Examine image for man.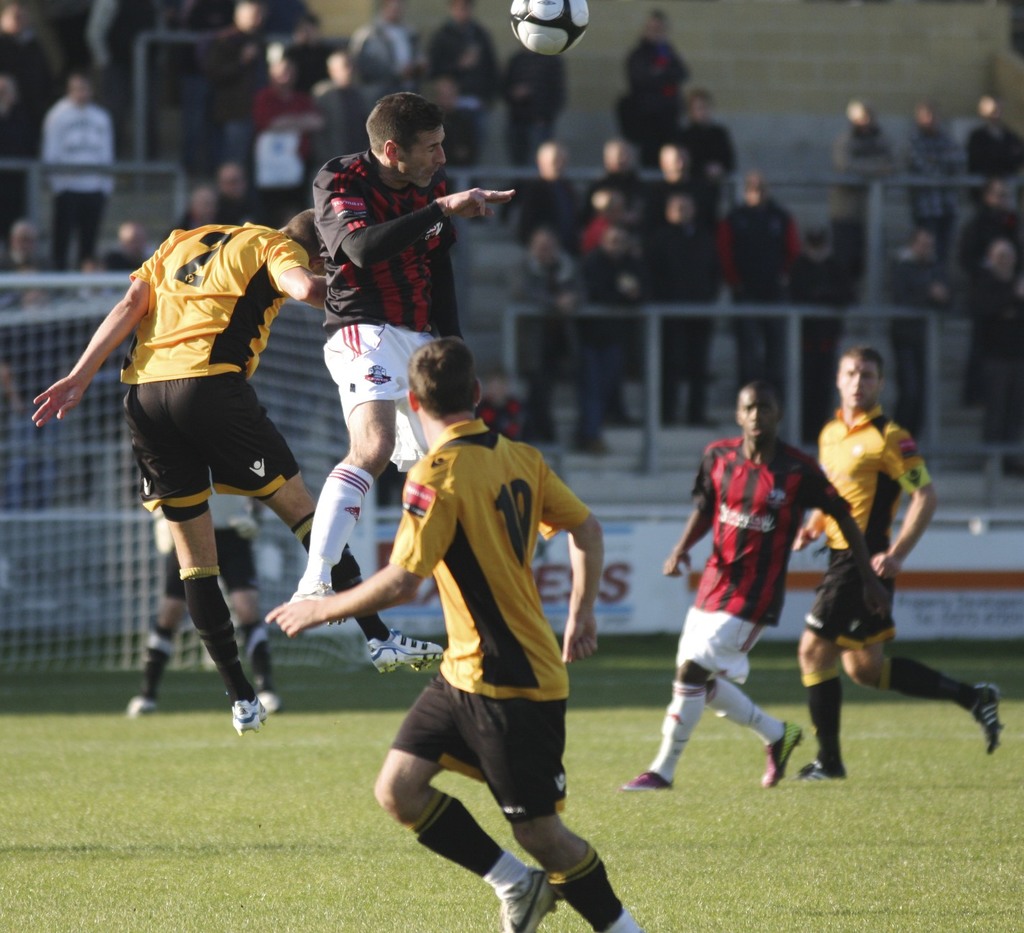
Examination result: l=425, t=0, r=495, b=106.
